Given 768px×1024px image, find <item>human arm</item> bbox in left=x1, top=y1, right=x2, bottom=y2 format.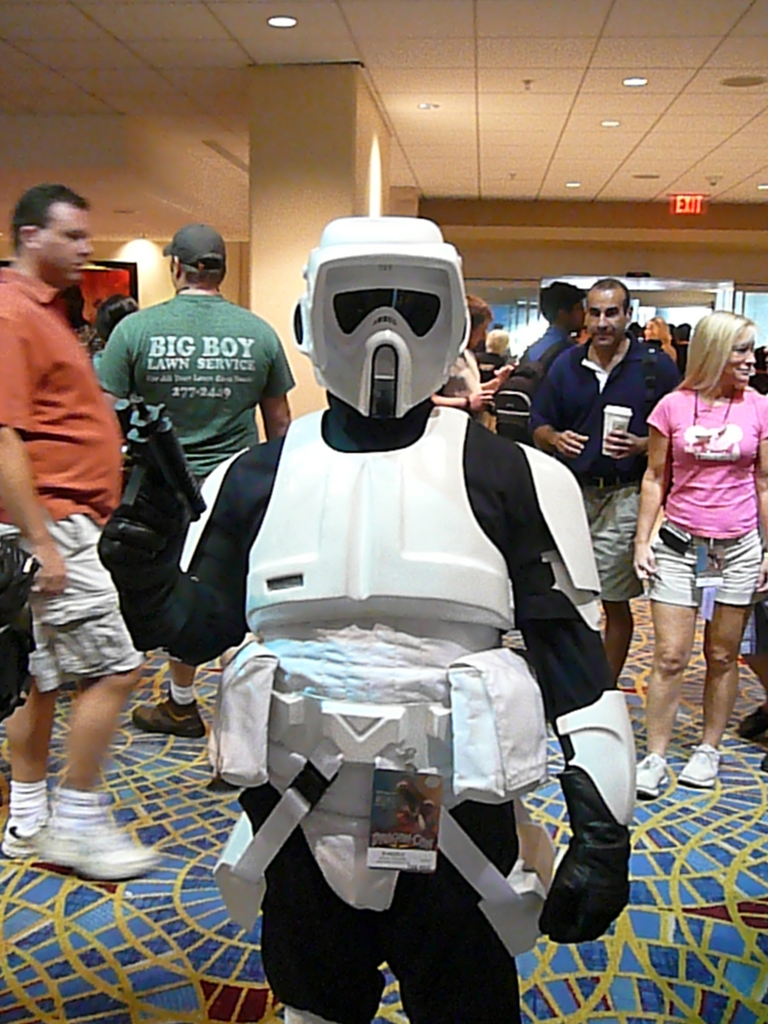
left=536, top=370, right=596, bottom=476.
